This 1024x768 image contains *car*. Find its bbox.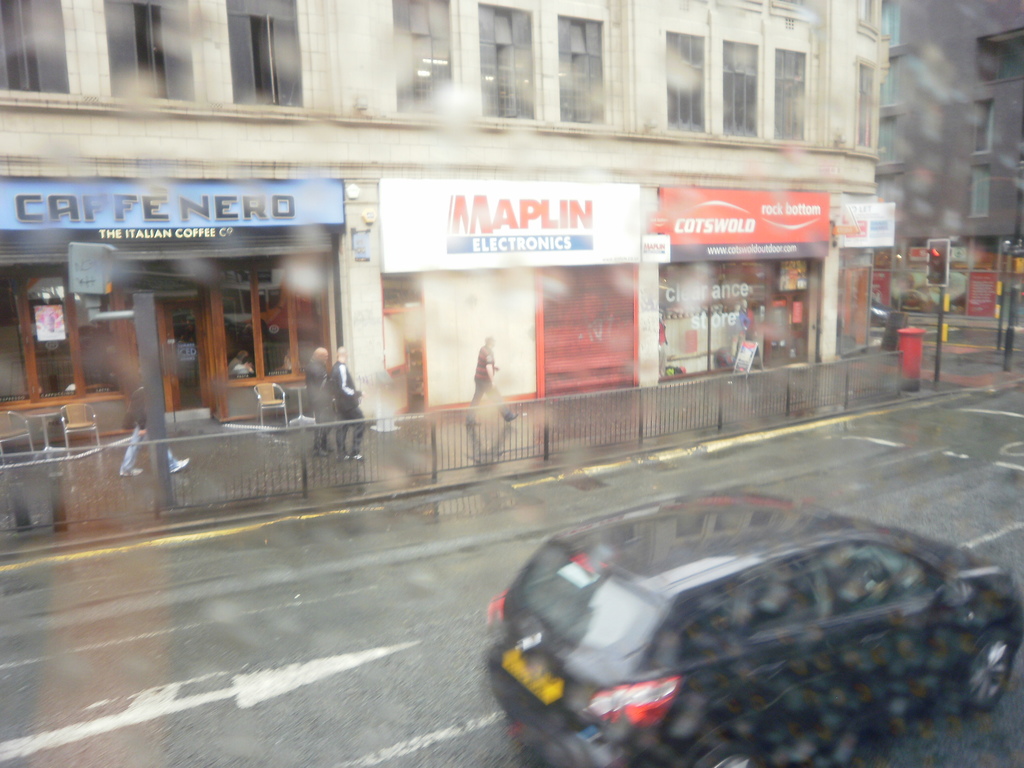
<region>480, 487, 1014, 767</region>.
